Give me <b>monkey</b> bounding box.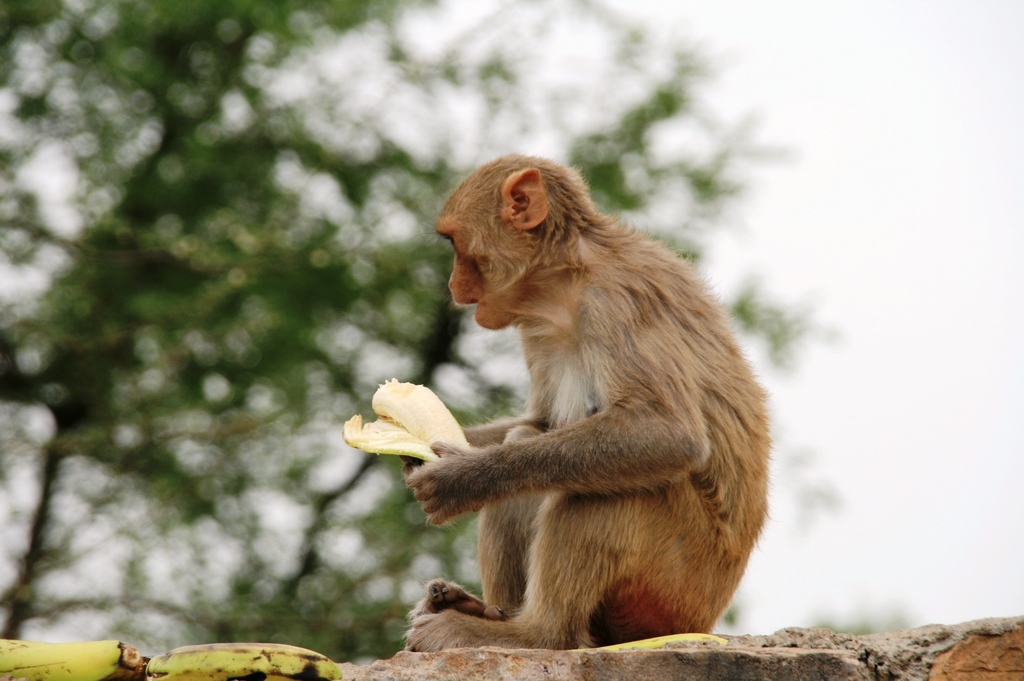
(left=364, top=152, right=771, bottom=662).
